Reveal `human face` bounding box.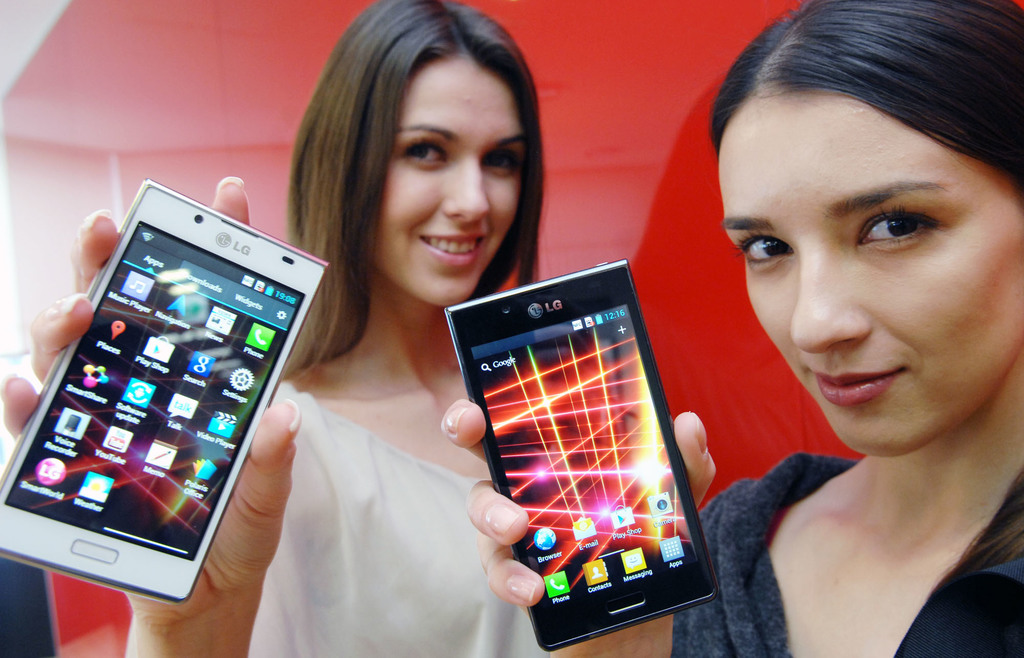
Revealed: (x1=721, y1=97, x2=1023, y2=456).
